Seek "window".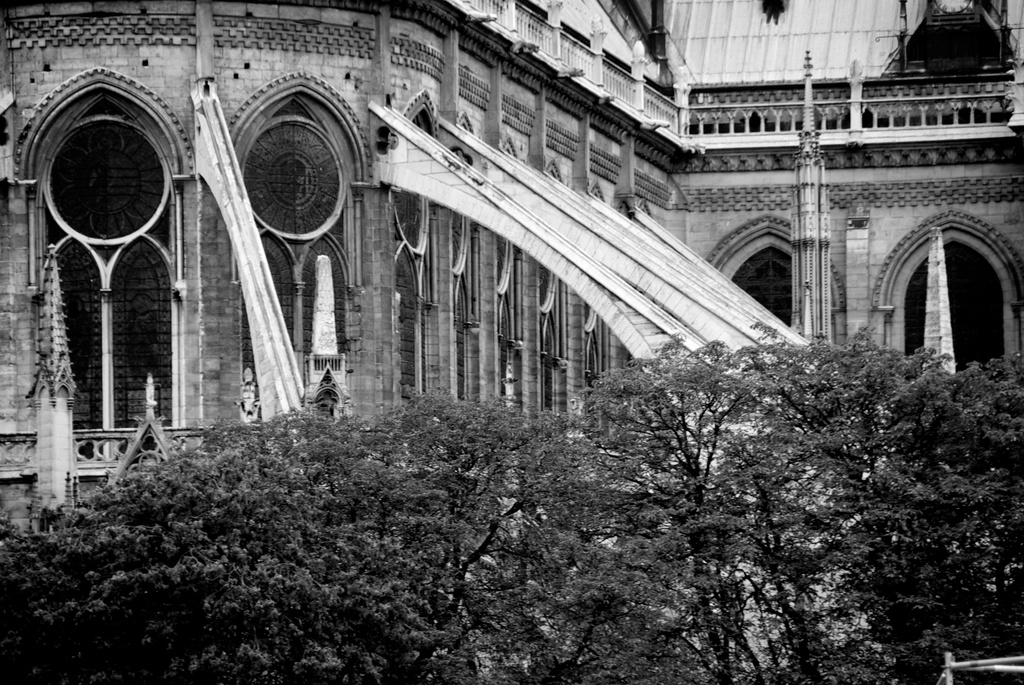
(31, 42, 180, 484).
